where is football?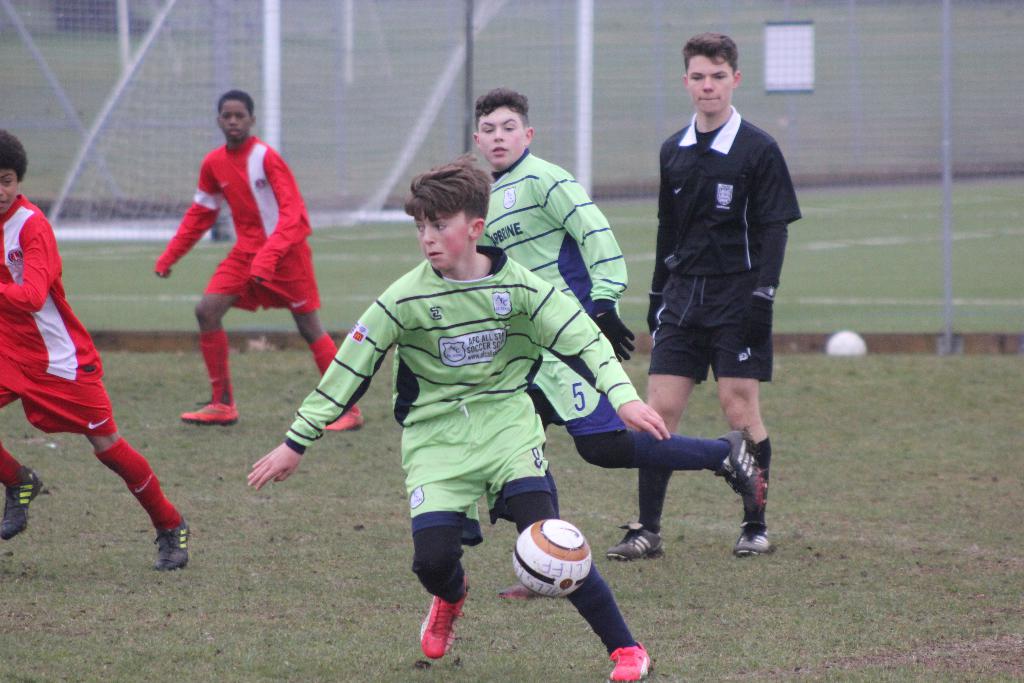
rect(823, 325, 867, 357).
